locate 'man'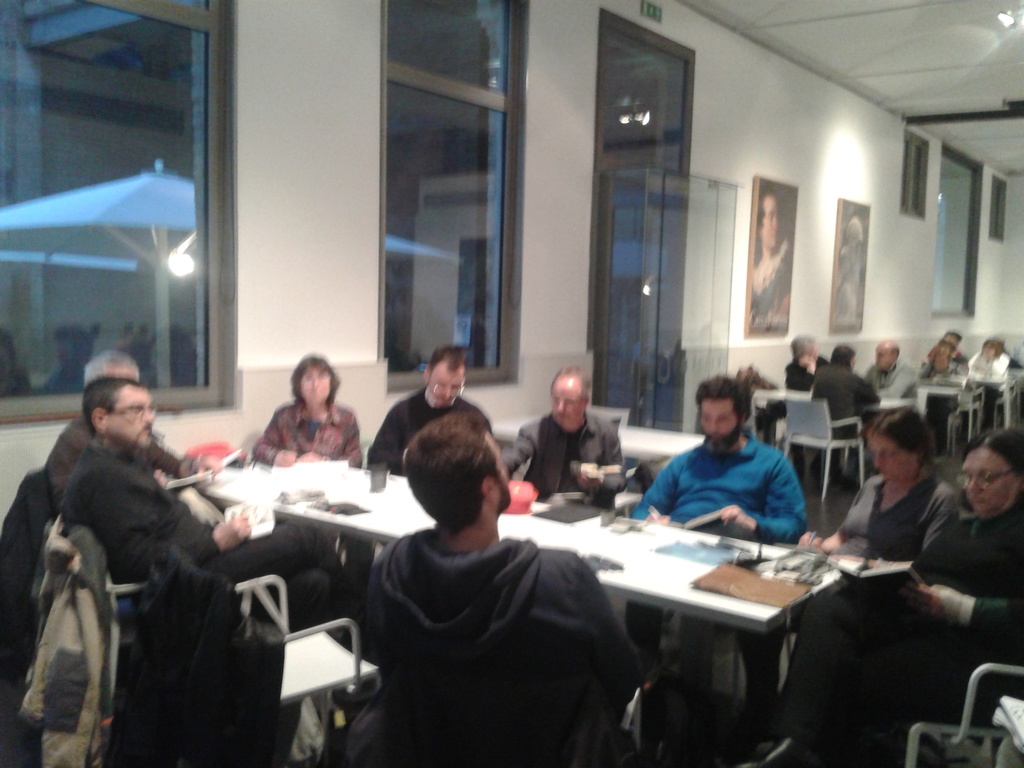
(499,361,630,515)
